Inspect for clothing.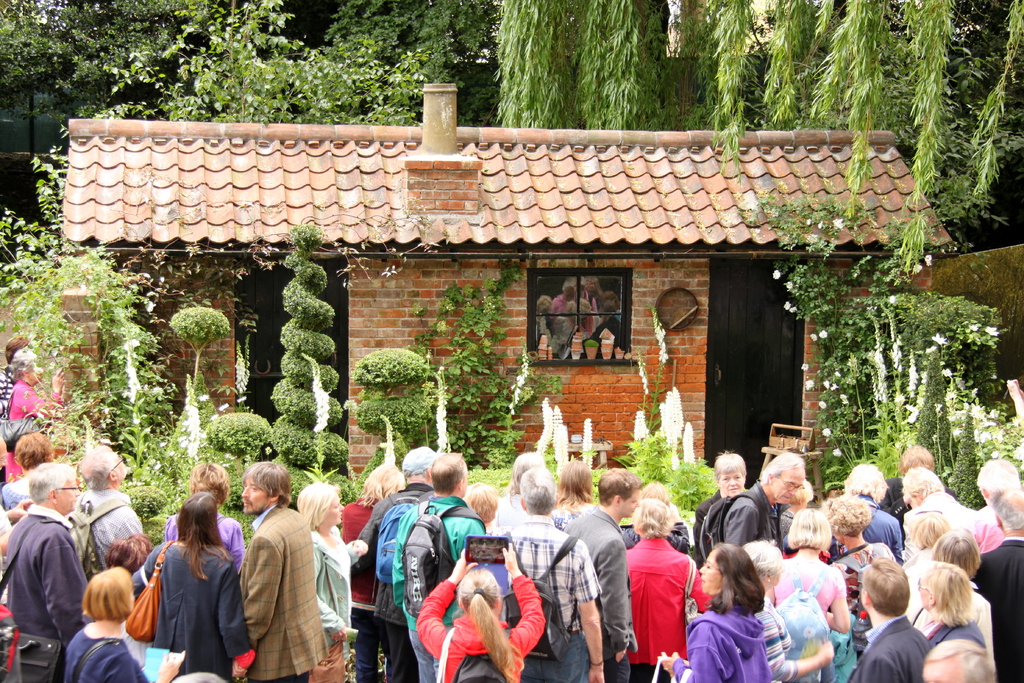
Inspection: (130,538,253,682).
